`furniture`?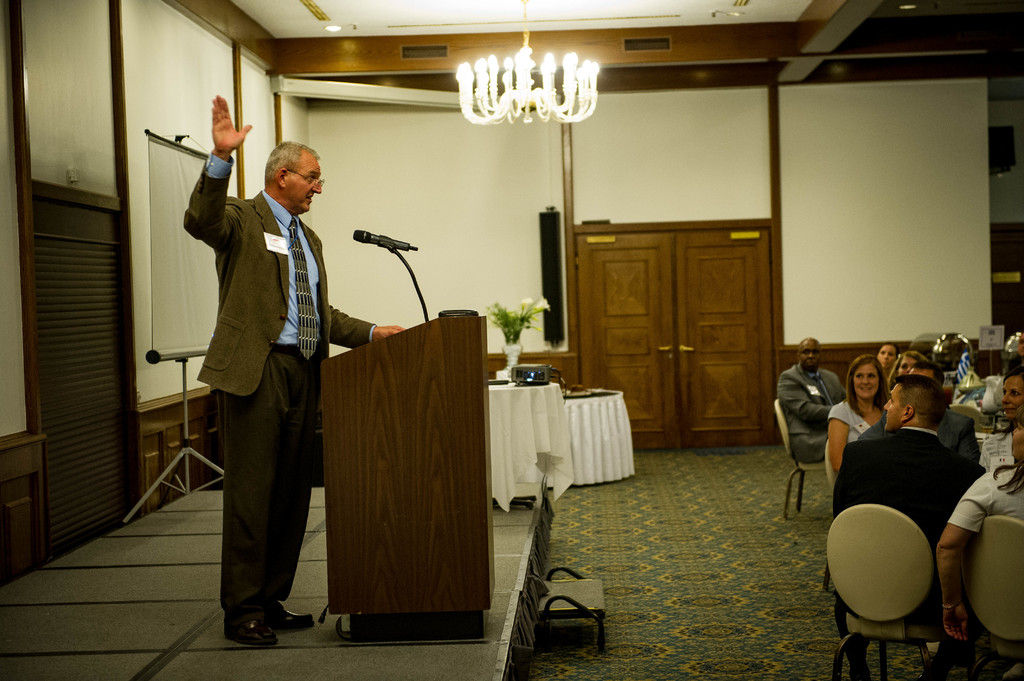
{"x1": 124, "y1": 360, "x2": 225, "y2": 524}
